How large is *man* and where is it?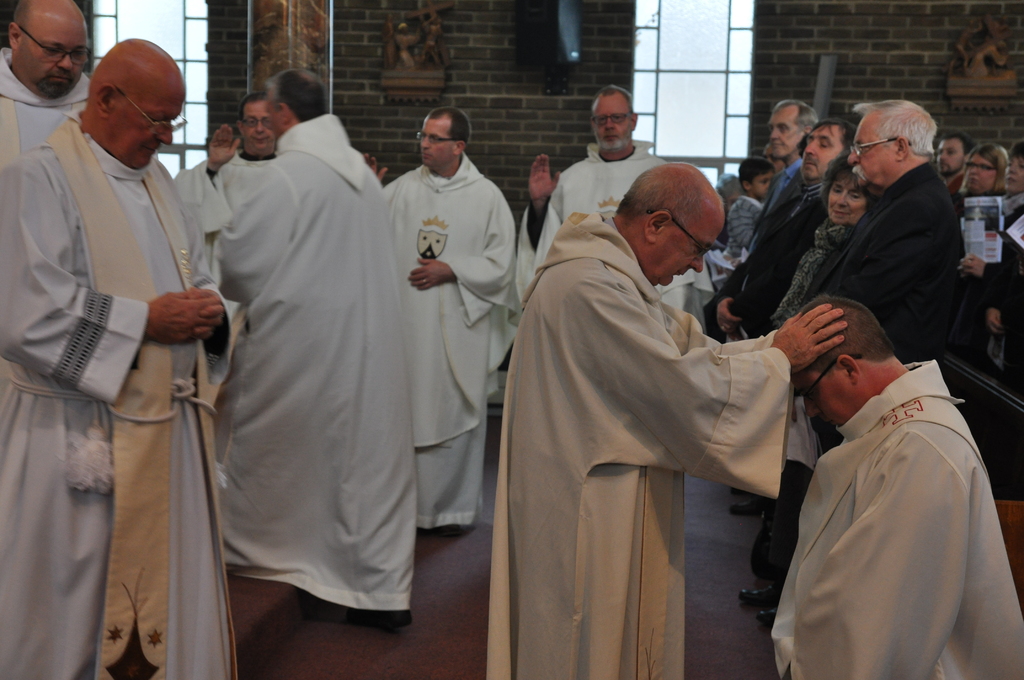
Bounding box: bbox=(744, 93, 820, 245).
